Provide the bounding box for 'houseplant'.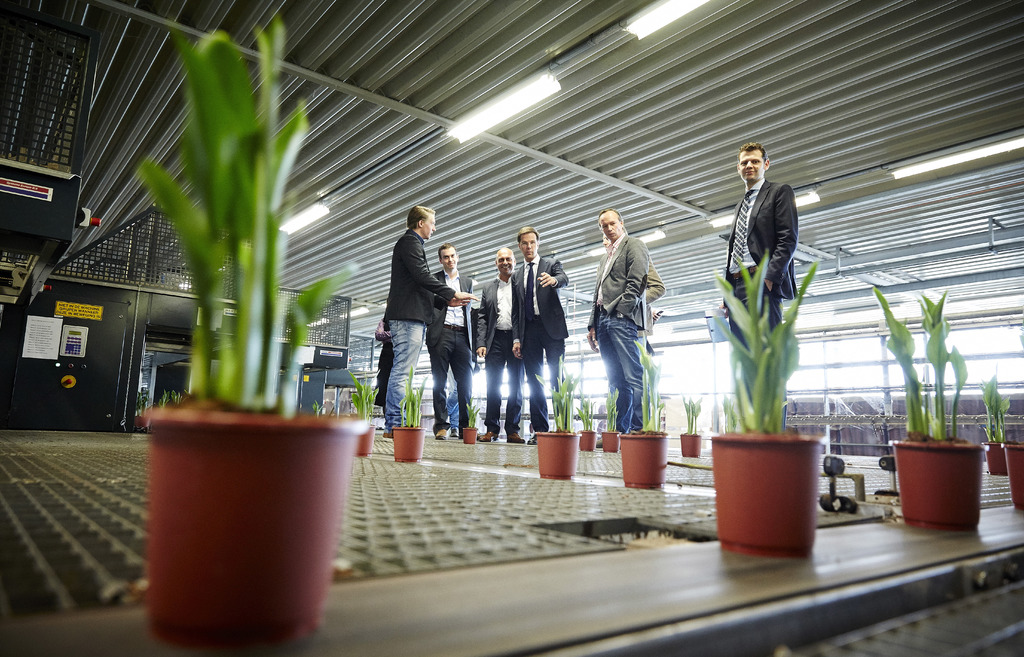
678 394 705 456.
